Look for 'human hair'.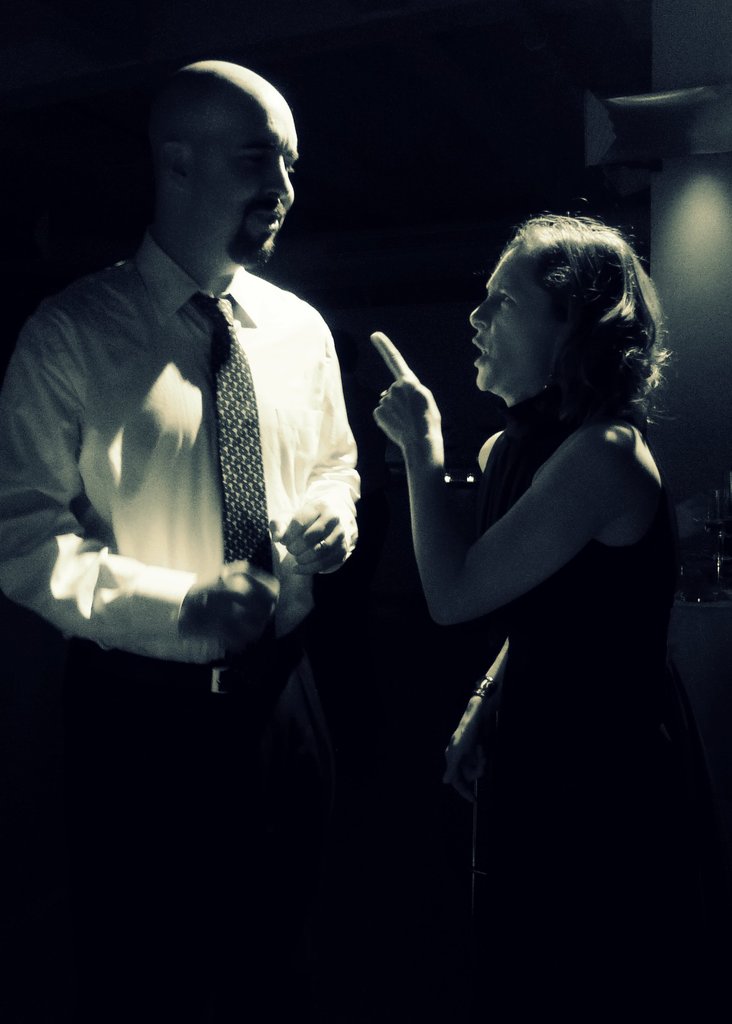
Found: select_region(501, 211, 657, 412).
